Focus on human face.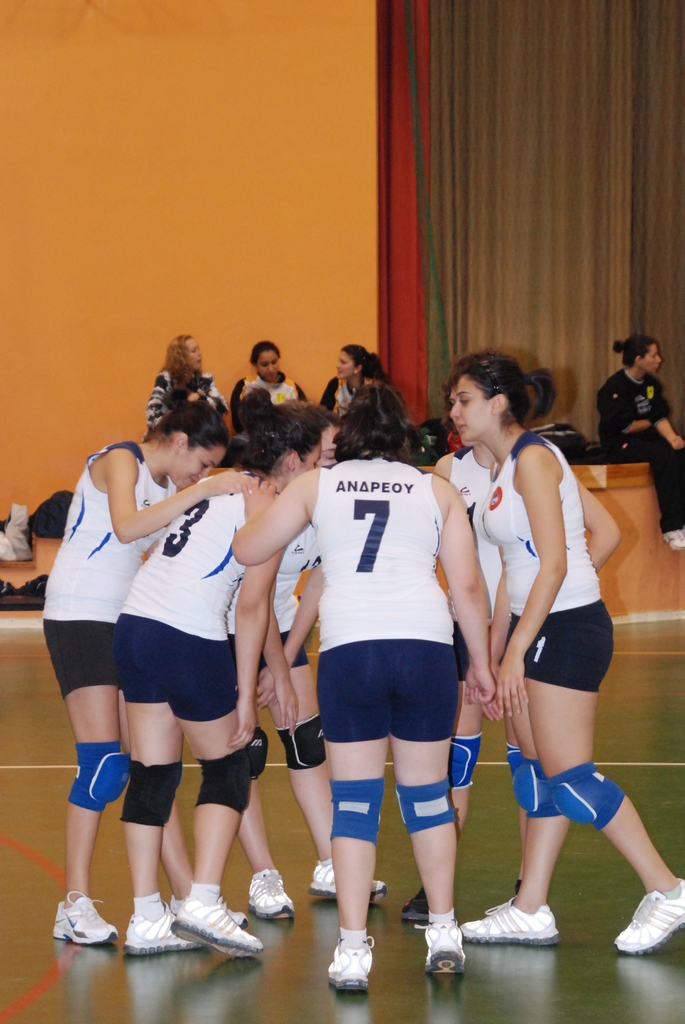
Focused at (x1=178, y1=445, x2=226, y2=493).
